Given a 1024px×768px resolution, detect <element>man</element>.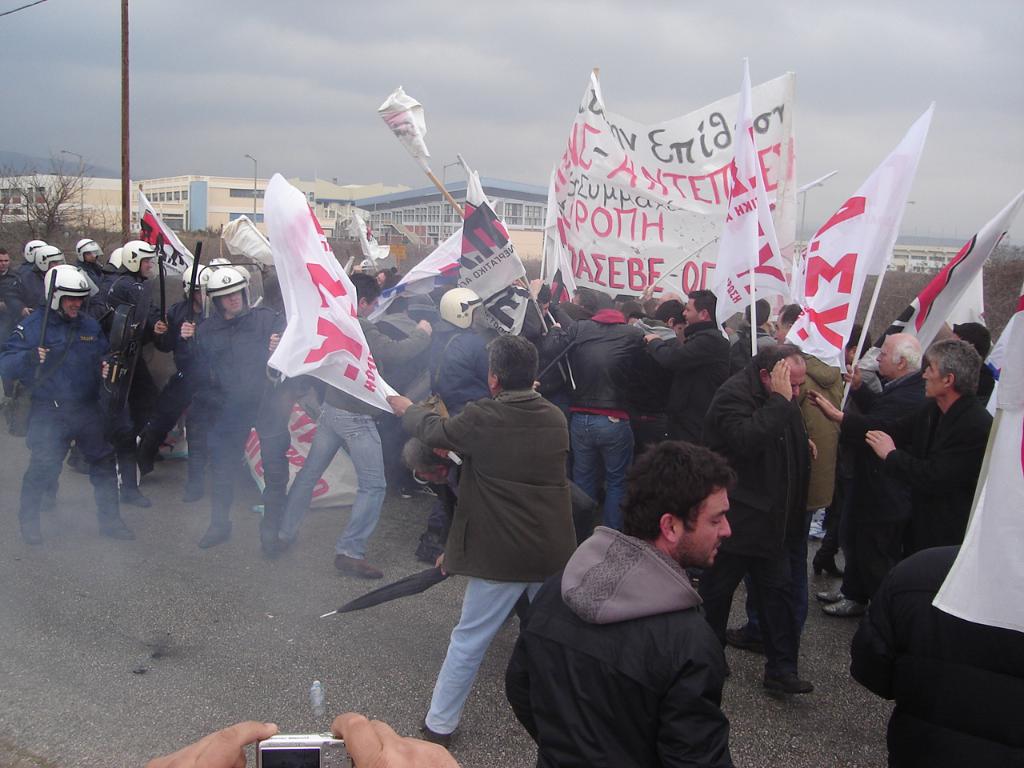
(left=862, top=334, right=995, bottom=564).
